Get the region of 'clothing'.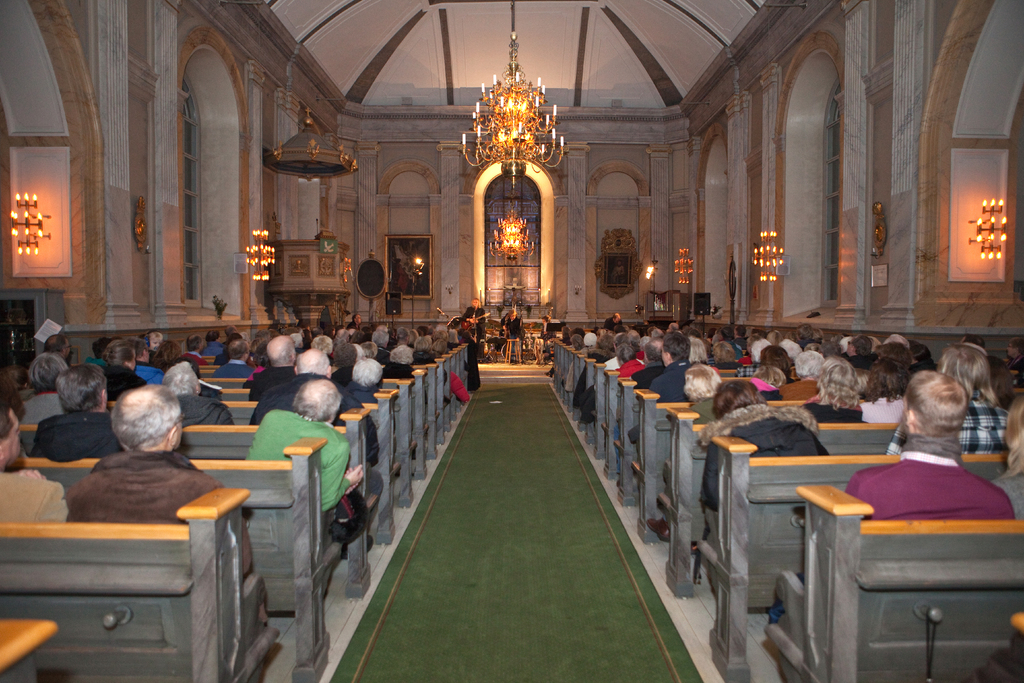
left=51, top=411, right=222, bottom=547.
